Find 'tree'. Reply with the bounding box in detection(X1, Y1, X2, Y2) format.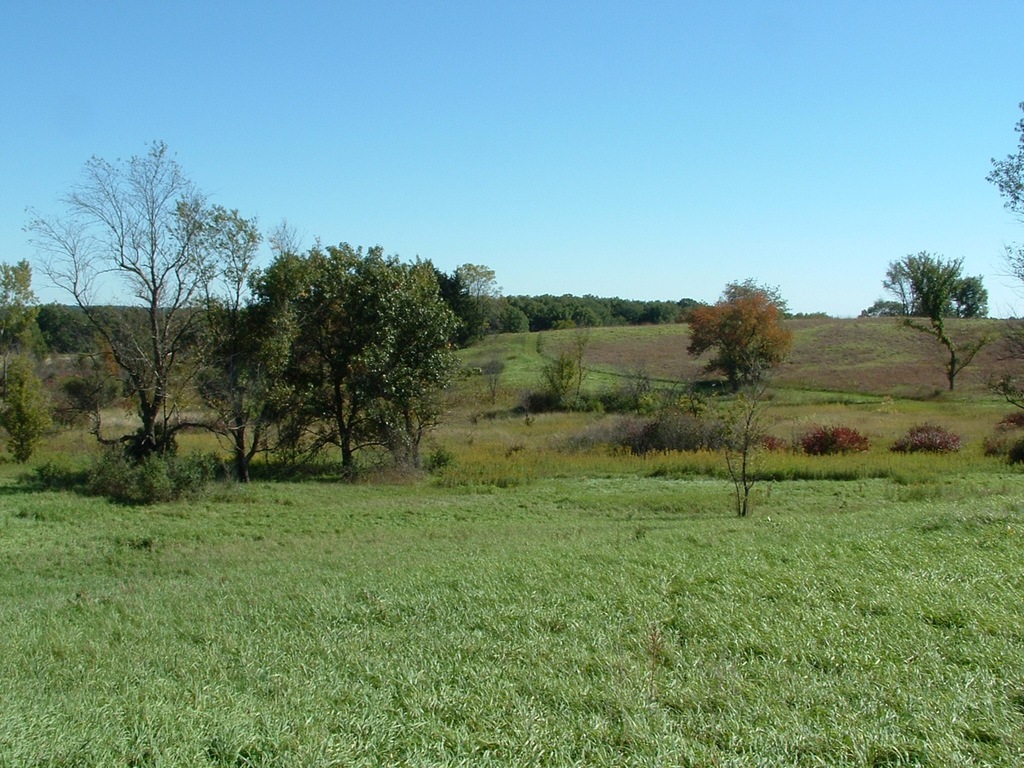
detection(978, 98, 1023, 414).
